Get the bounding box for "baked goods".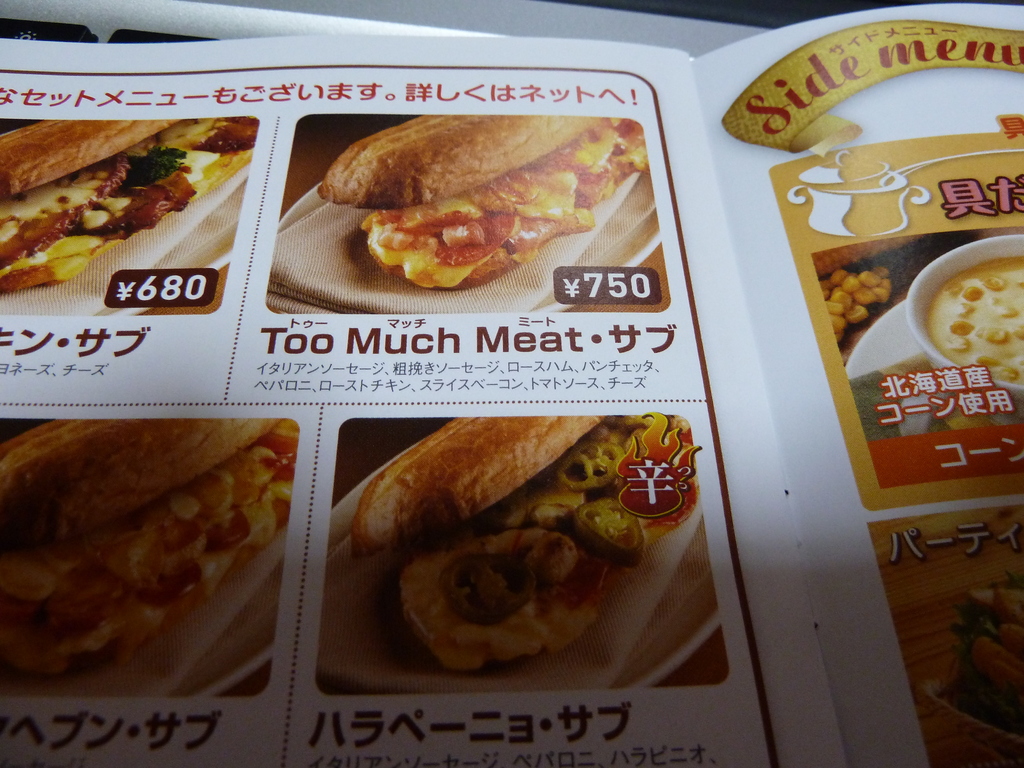
0 110 259 292.
